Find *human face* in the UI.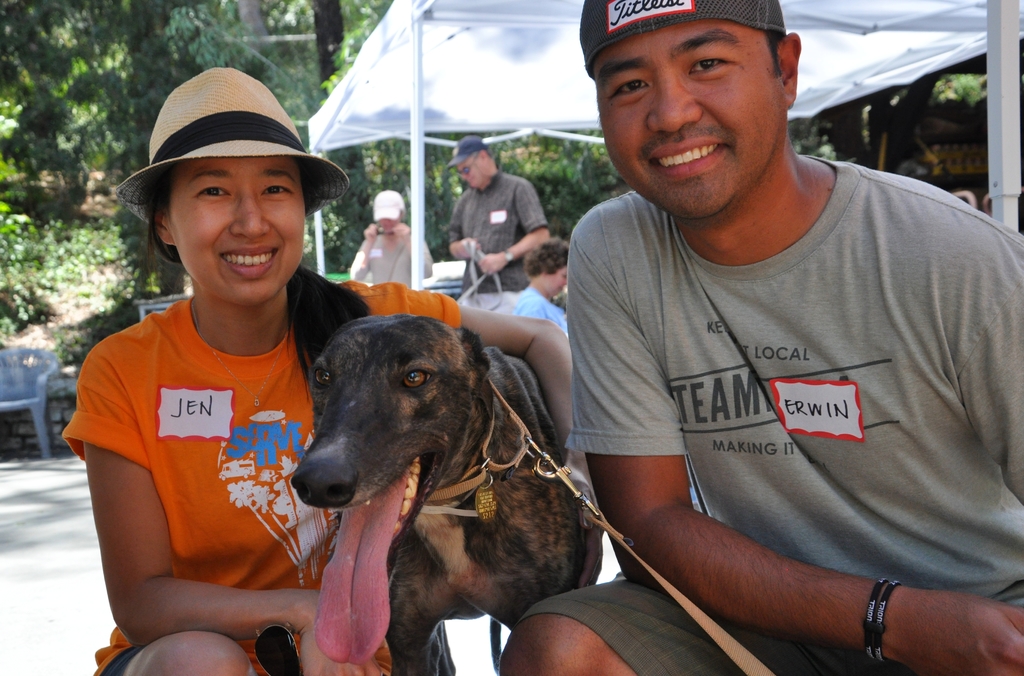
UI element at detection(170, 156, 305, 309).
